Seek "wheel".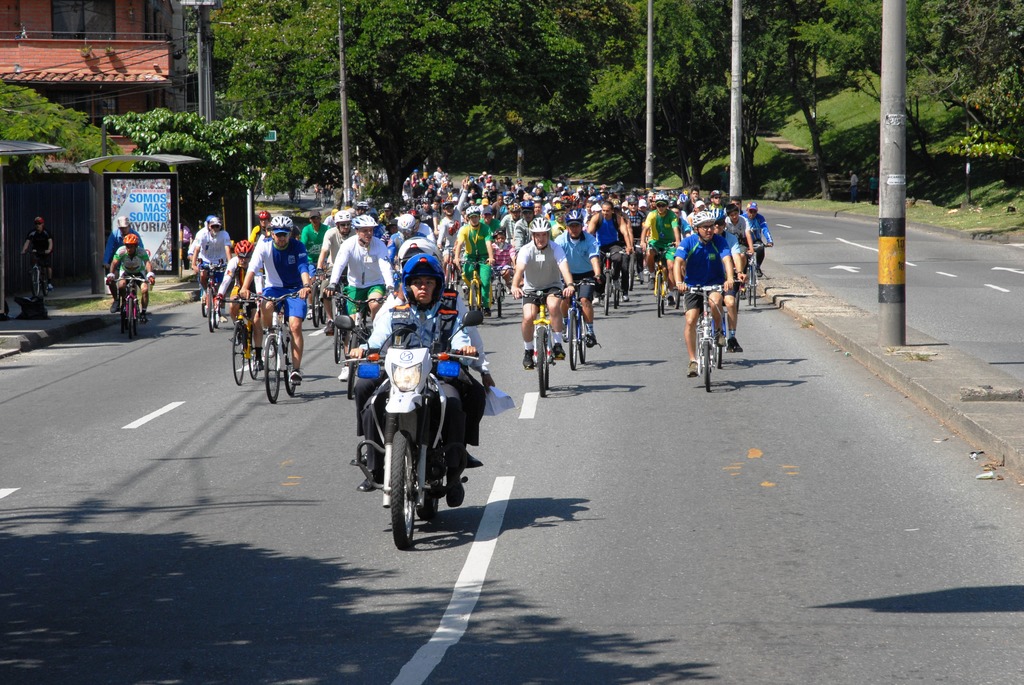
region(744, 280, 749, 299).
